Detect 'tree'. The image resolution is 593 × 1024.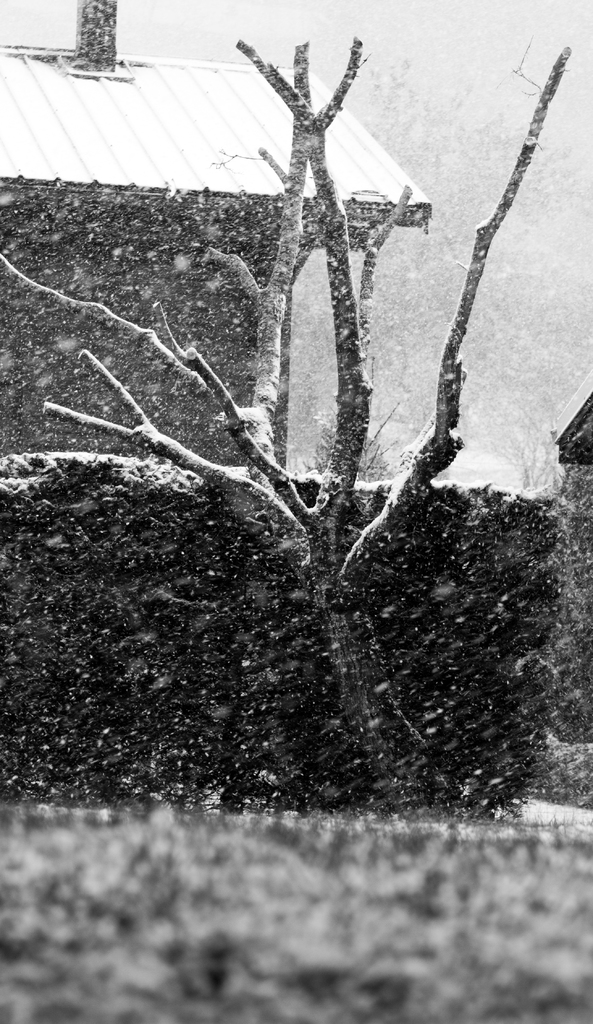
bbox=[3, 40, 576, 832].
